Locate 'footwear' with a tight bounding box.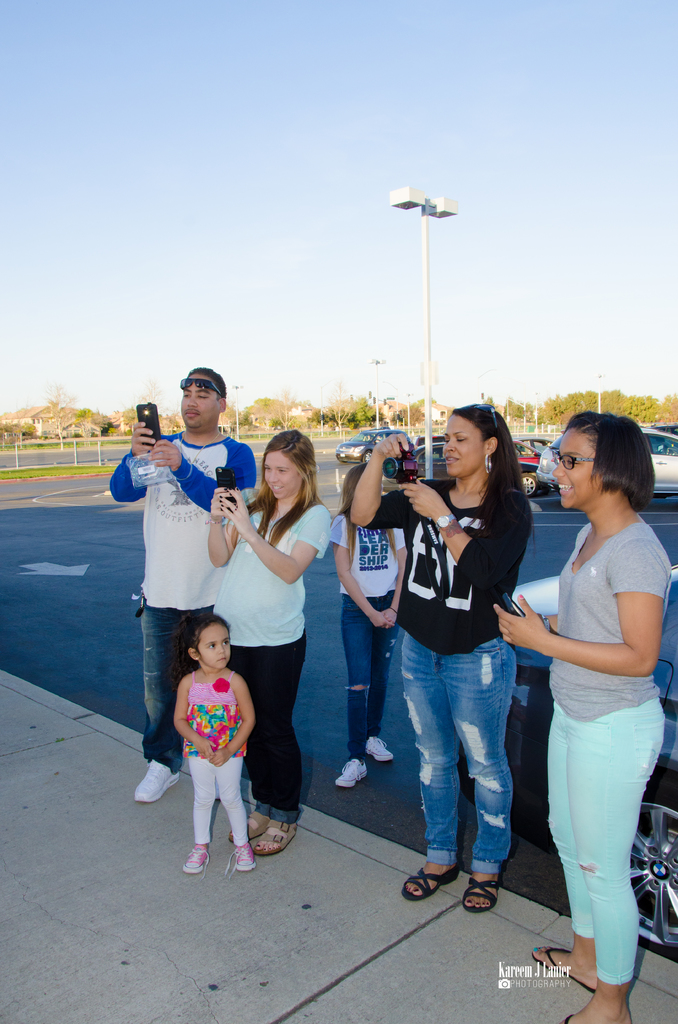
l=529, t=938, r=599, b=993.
